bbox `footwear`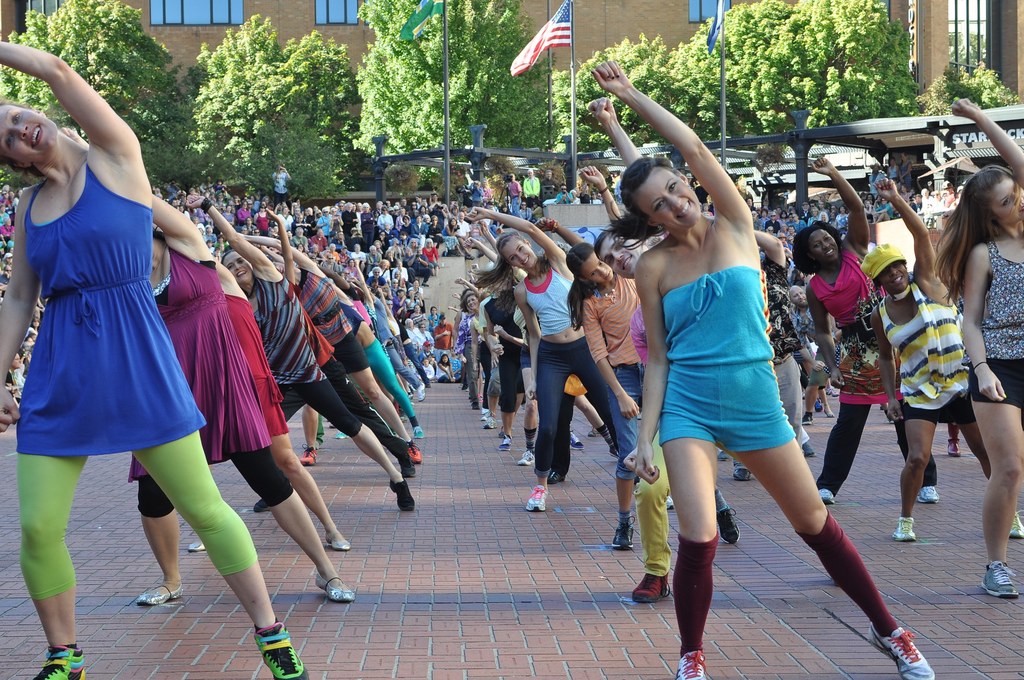
(1011,508,1023,542)
